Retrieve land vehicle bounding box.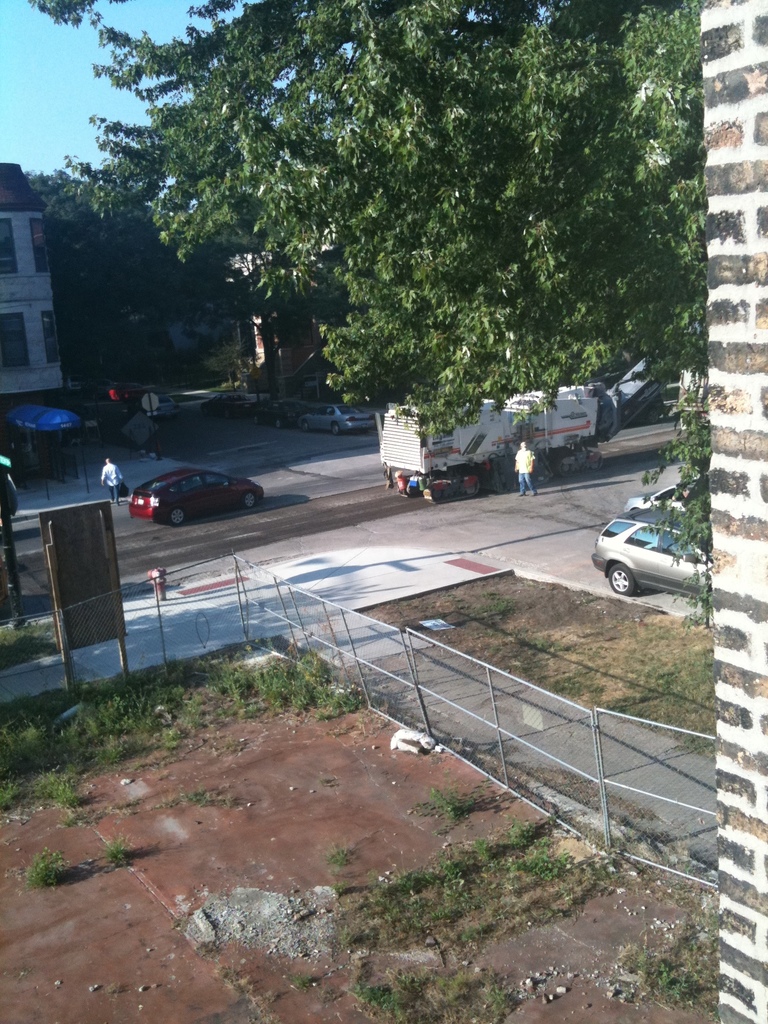
Bounding box: x1=128 y1=468 x2=261 y2=522.
